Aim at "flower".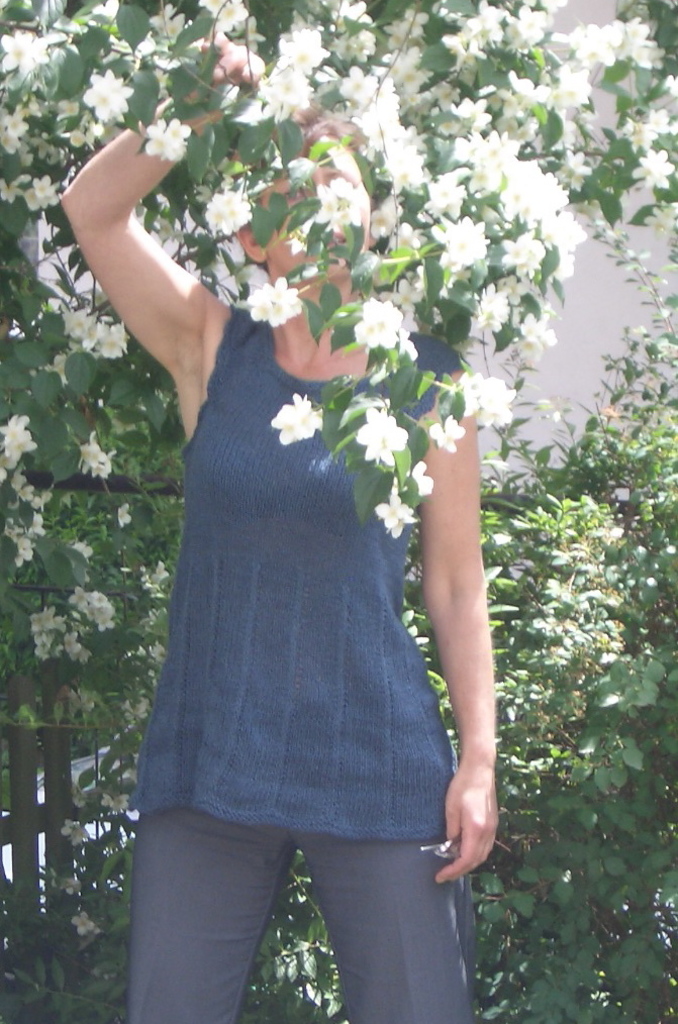
Aimed at 69, 588, 113, 632.
